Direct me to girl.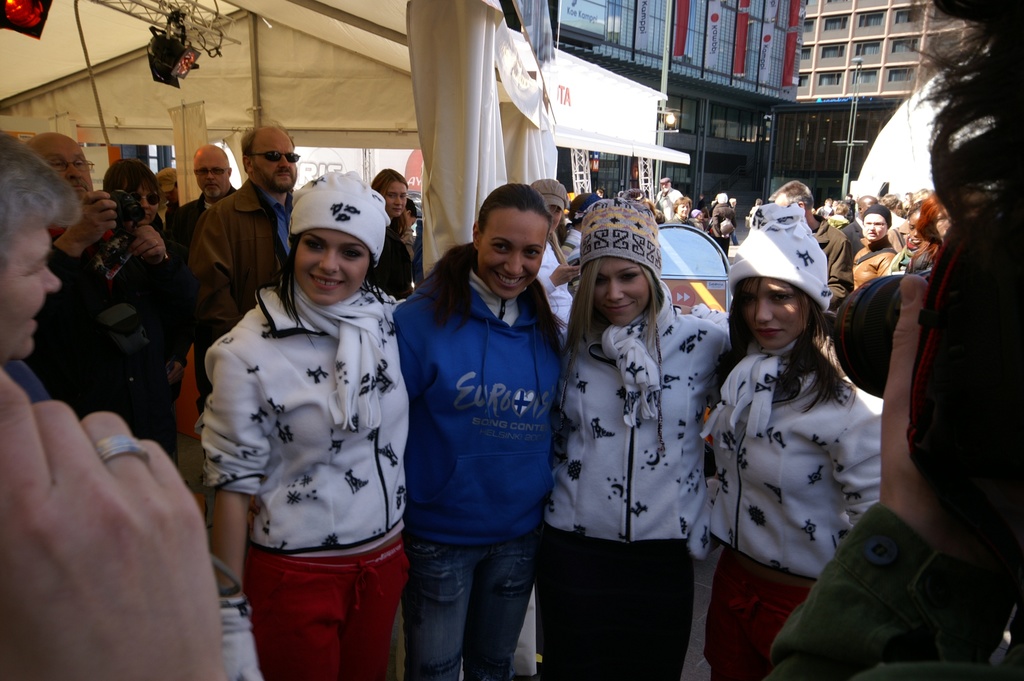
Direction: [540, 206, 728, 680].
